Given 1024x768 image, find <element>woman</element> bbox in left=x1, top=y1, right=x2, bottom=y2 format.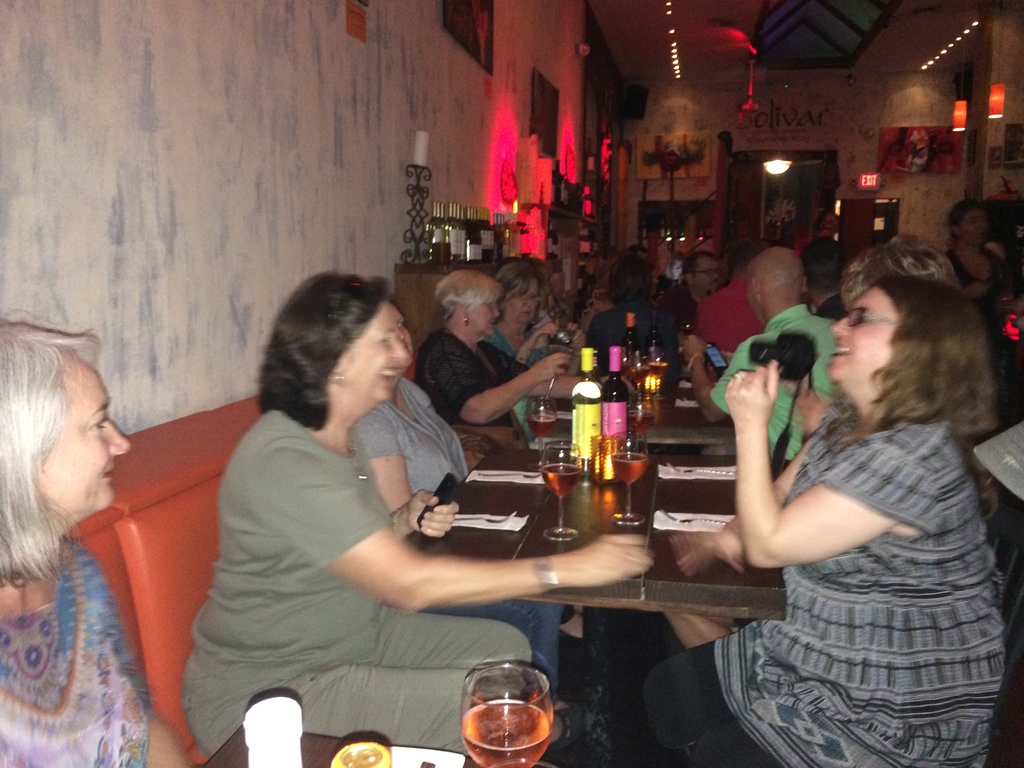
left=340, top=289, right=572, bottom=692.
